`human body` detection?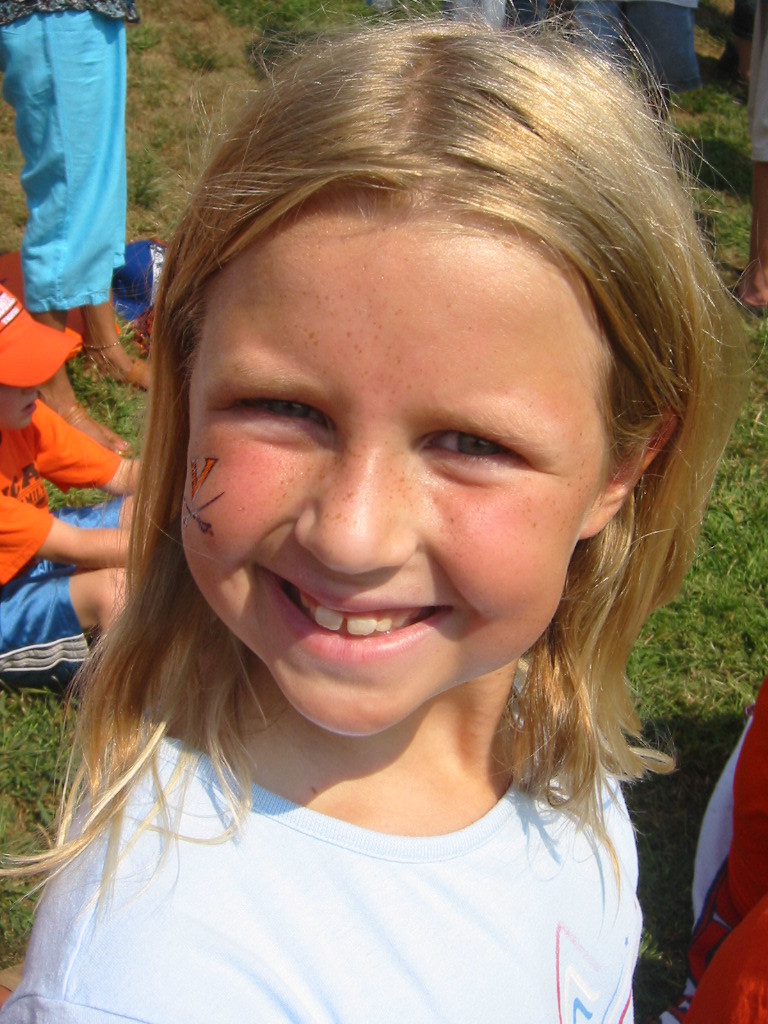
(0, 0, 154, 431)
